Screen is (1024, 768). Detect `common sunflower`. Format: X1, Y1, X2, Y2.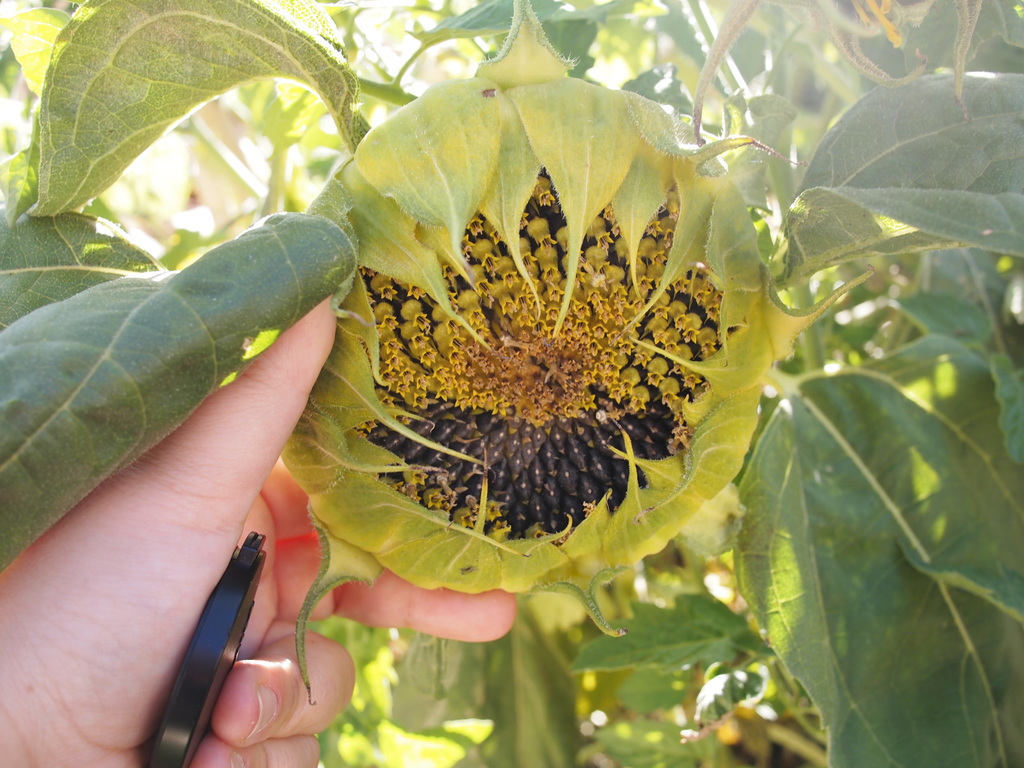
262, 64, 847, 655.
